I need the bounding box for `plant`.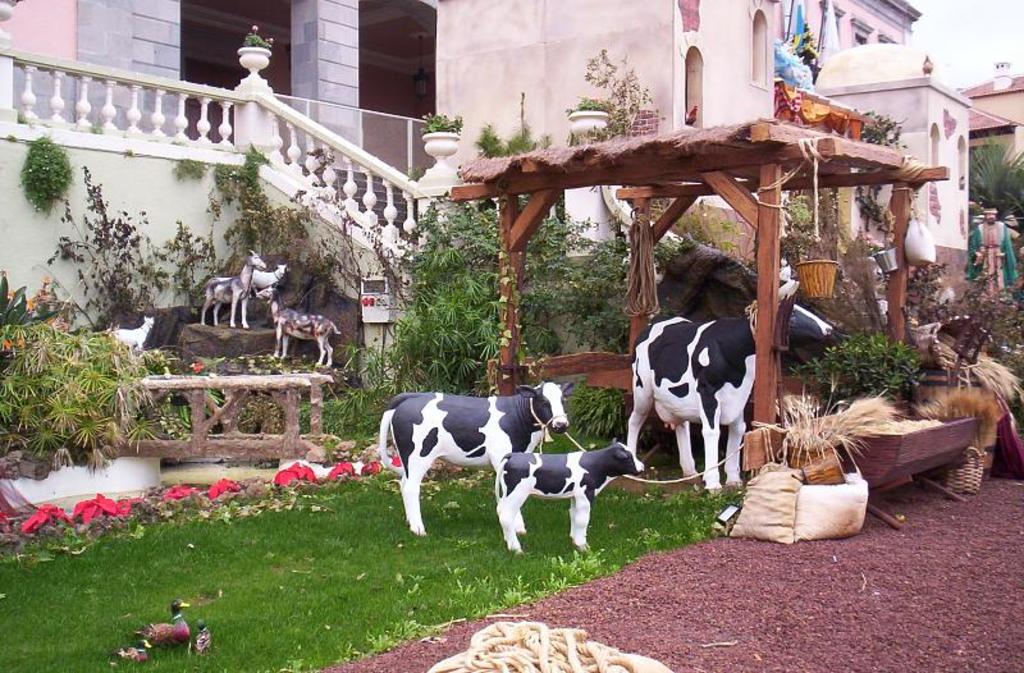
Here it is: x1=0 y1=312 x2=151 y2=471.
